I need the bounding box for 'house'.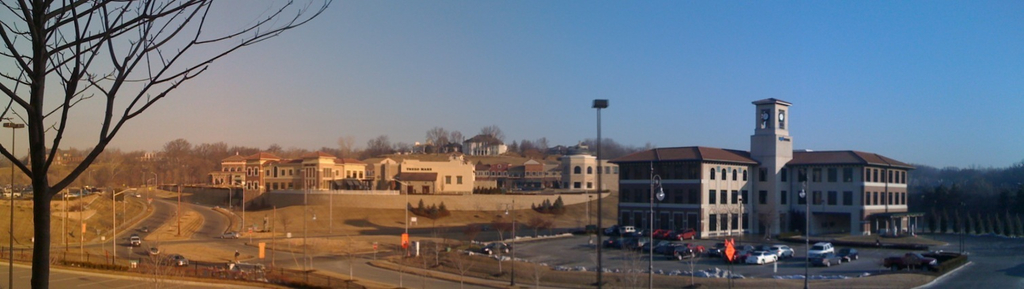
Here it is: x1=308 y1=150 x2=334 y2=189.
